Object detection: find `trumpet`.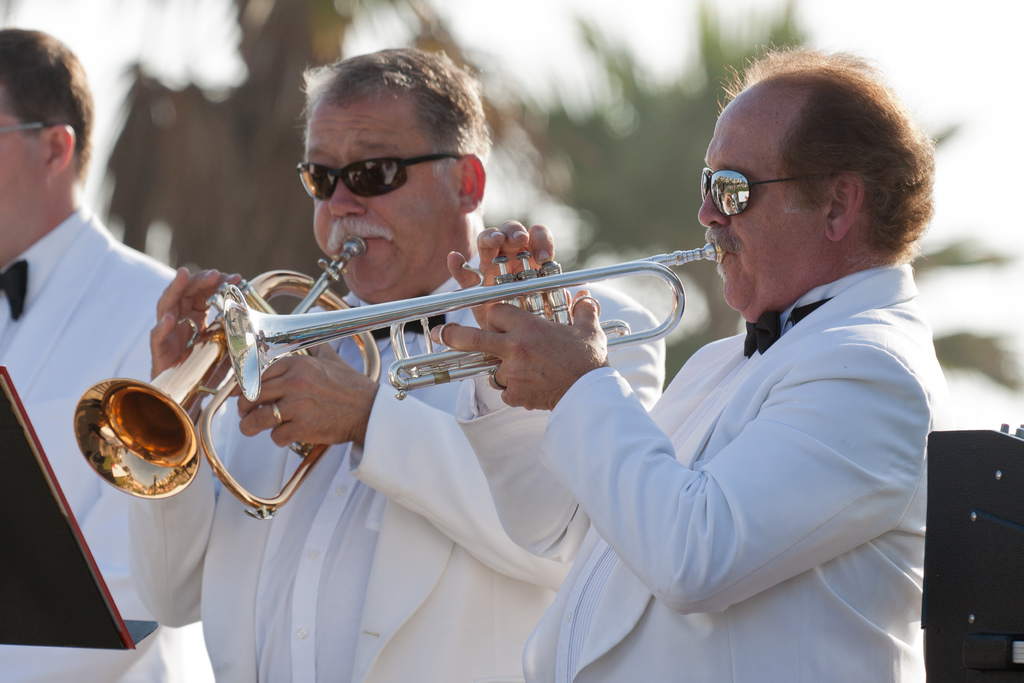
x1=74, y1=232, x2=385, y2=520.
